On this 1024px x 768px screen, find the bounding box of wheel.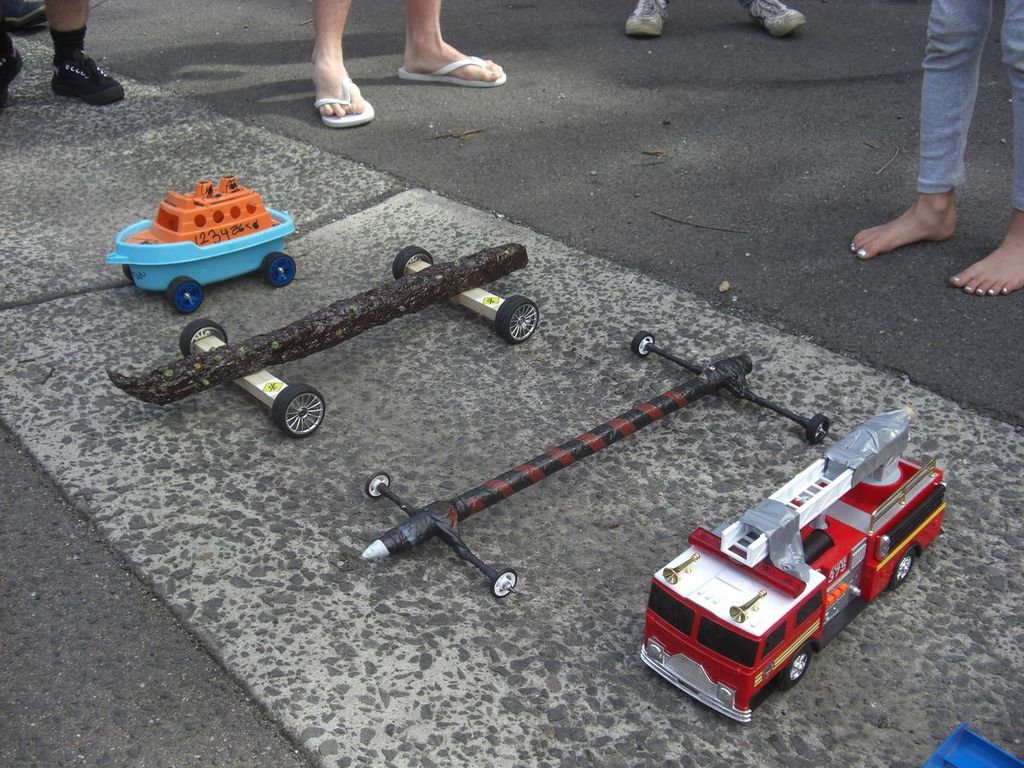
Bounding box: [left=177, top=319, right=230, bottom=357].
